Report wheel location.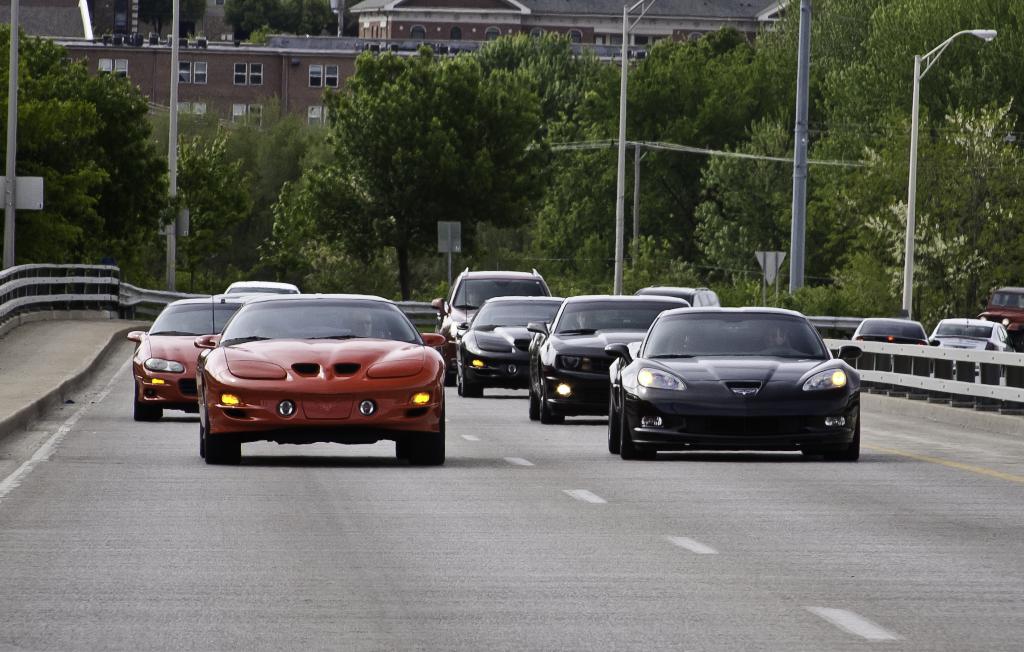
Report: crop(405, 433, 445, 466).
